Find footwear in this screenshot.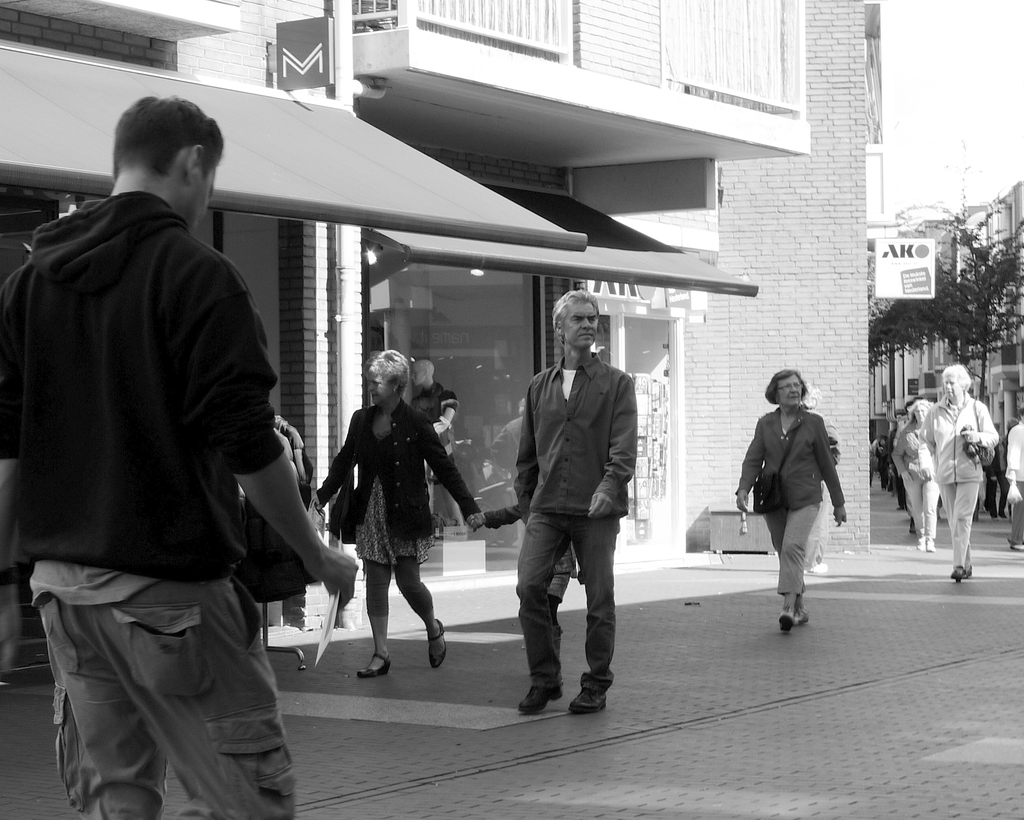
The bounding box for footwear is region(566, 687, 611, 717).
